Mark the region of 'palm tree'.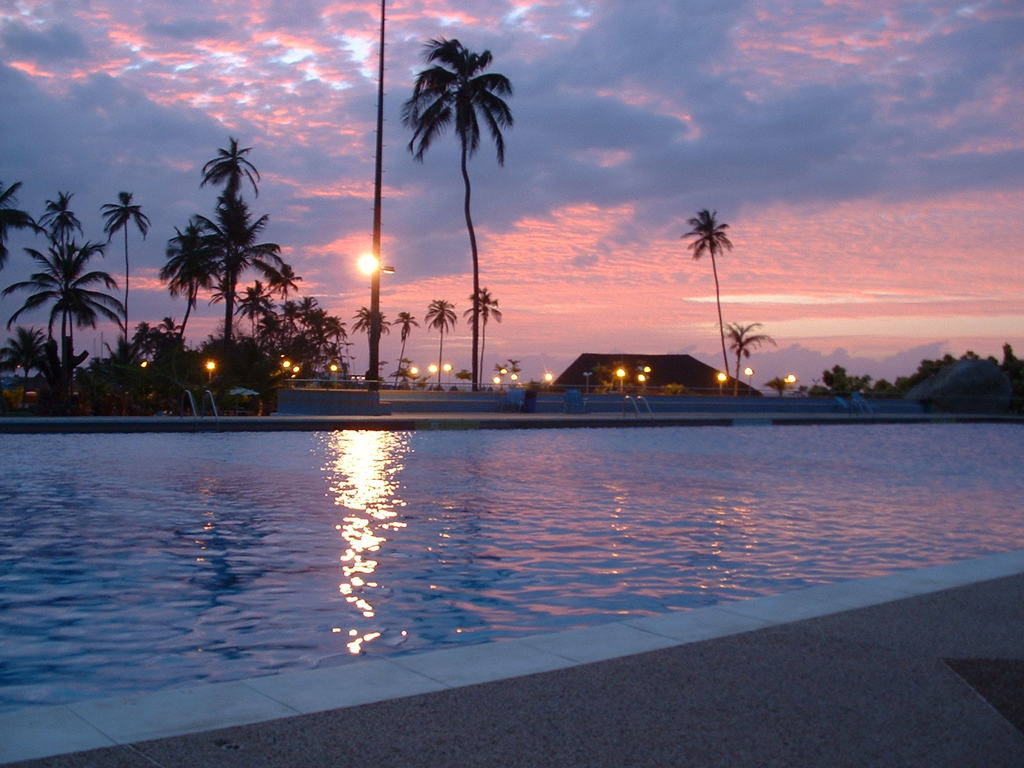
Region: box=[100, 191, 159, 338].
